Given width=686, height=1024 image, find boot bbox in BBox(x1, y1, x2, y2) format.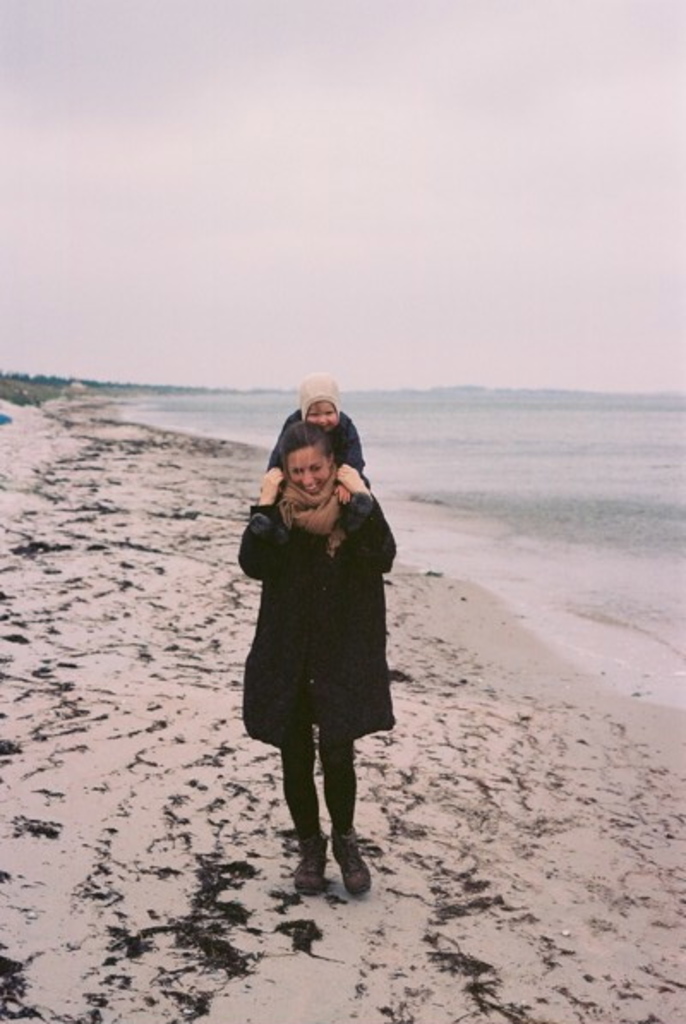
BBox(329, 825, 372, 901).
